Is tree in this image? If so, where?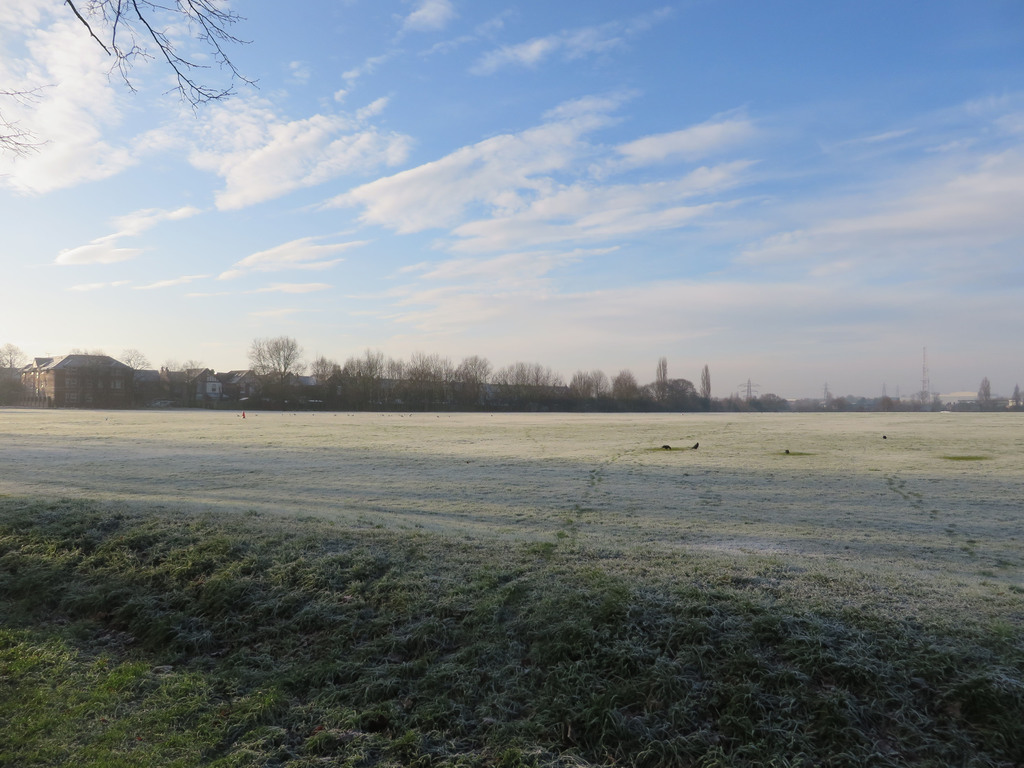
Yes, at box(700, 364, 715, 406).
